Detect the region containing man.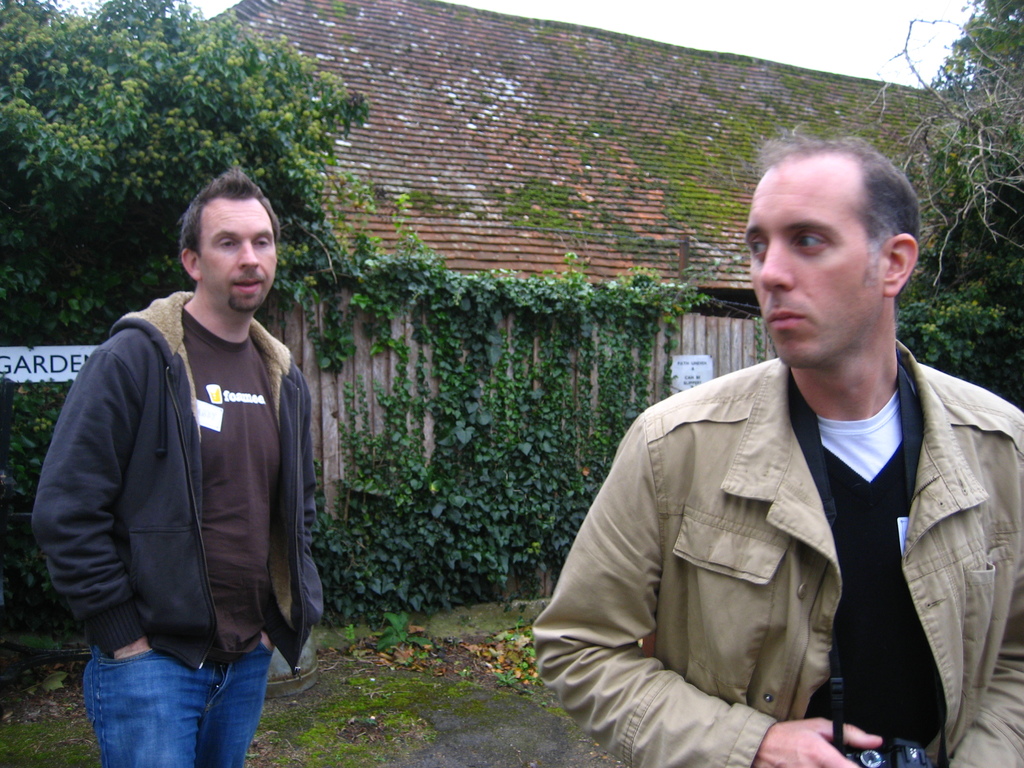
box(36, 171, 316, 767).
